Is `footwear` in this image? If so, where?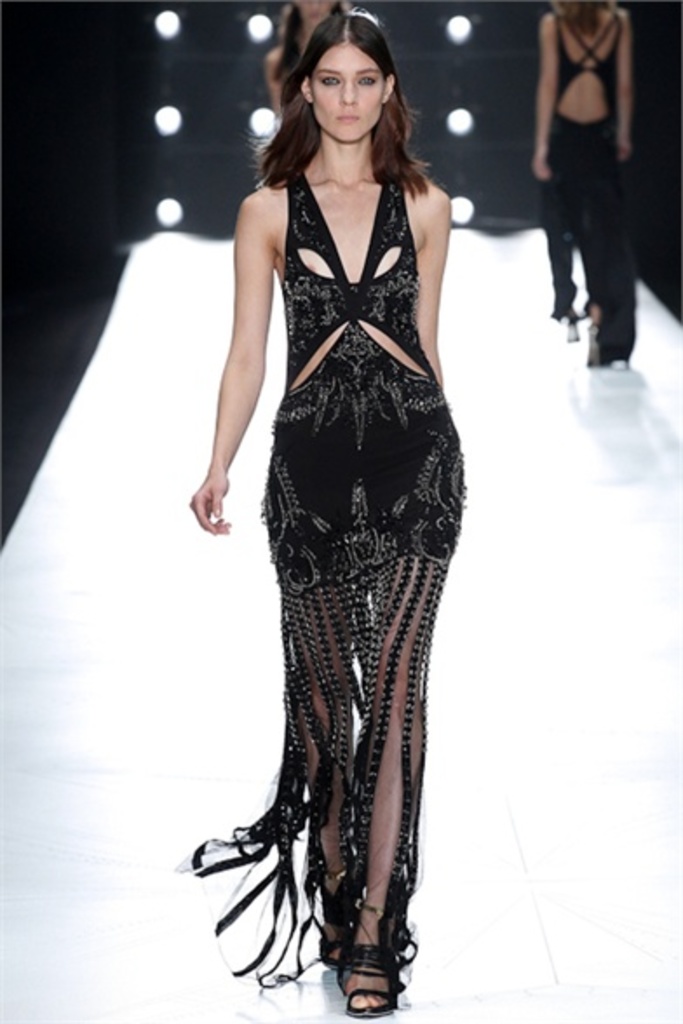
Yes, at left=335, top=946, right=402, bottom=1015.
